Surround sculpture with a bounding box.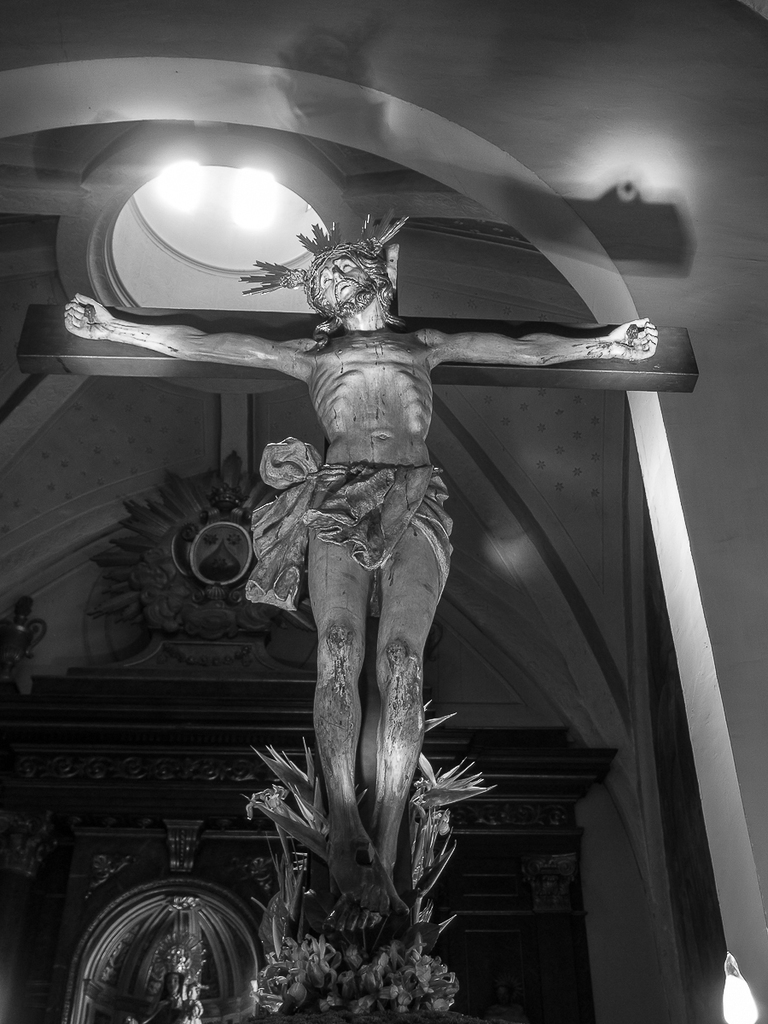
bbox=(96, 61, 655, 994).
